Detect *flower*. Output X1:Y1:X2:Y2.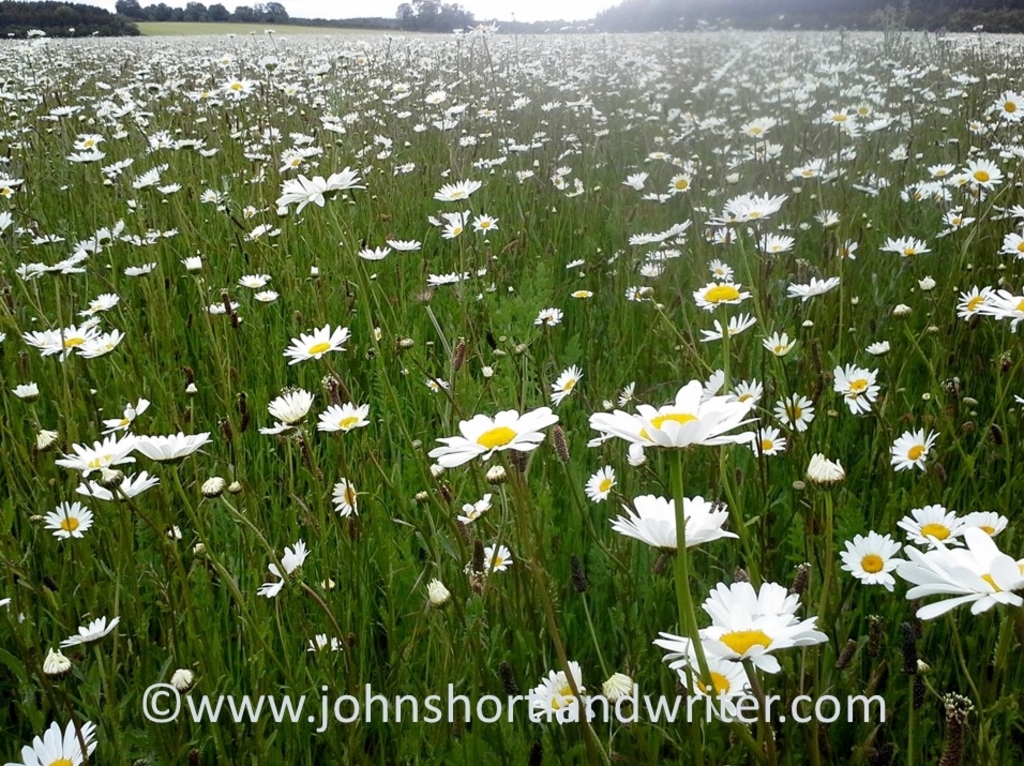
251:286:281:303.
